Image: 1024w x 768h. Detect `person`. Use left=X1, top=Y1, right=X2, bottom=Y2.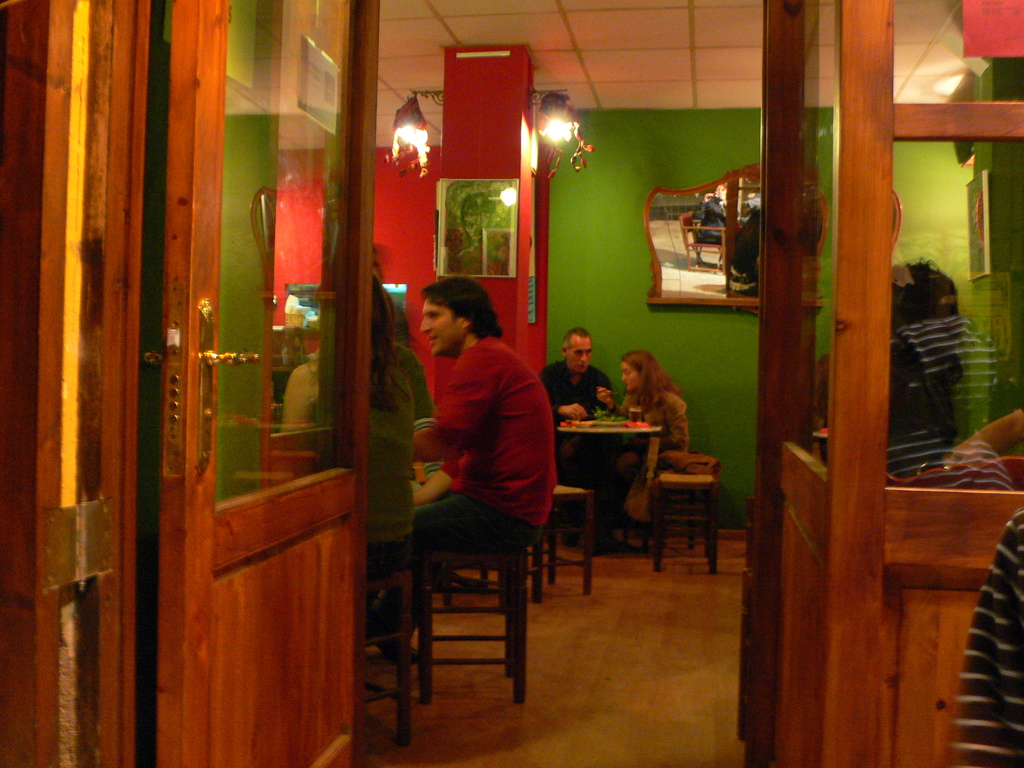
left=614, top=348, right=694, bottom=525.
